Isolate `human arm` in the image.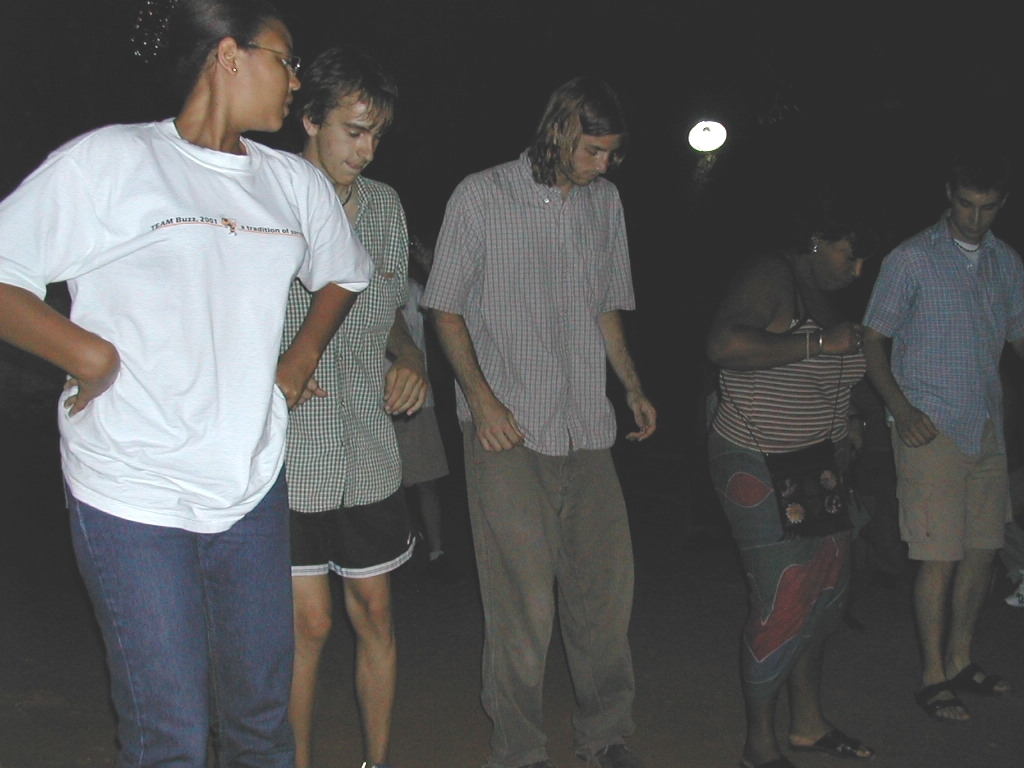
Isolated region: l=0, t=149, r=122, b=412.
